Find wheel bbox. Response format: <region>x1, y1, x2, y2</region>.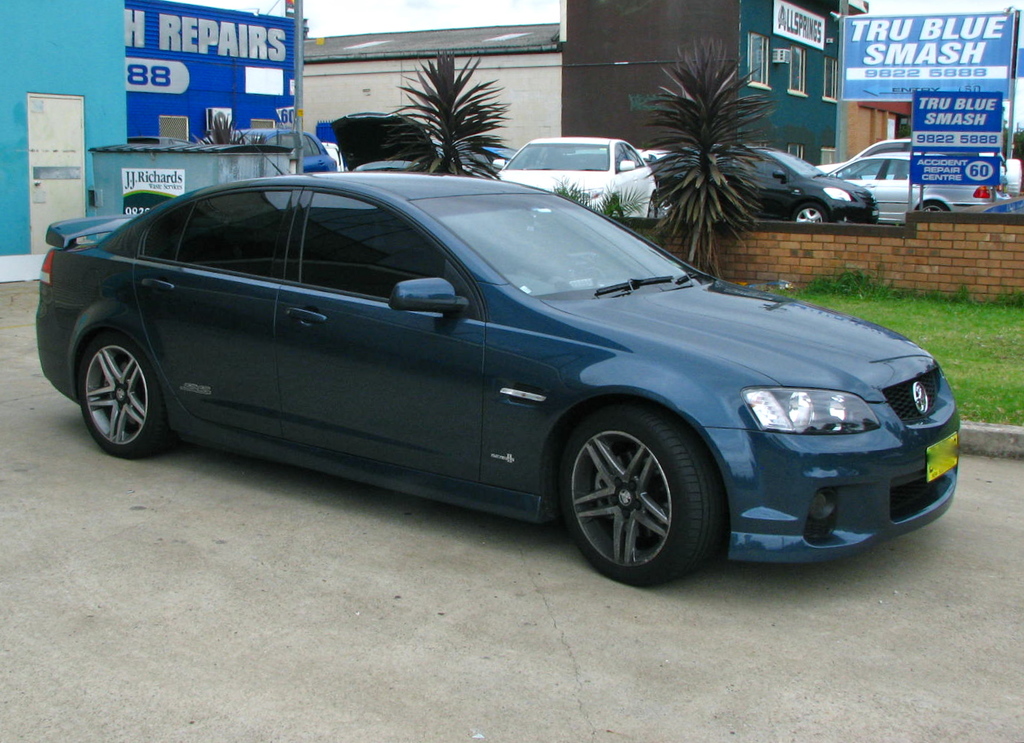
<region>921, 202, 953, 214</region>.
